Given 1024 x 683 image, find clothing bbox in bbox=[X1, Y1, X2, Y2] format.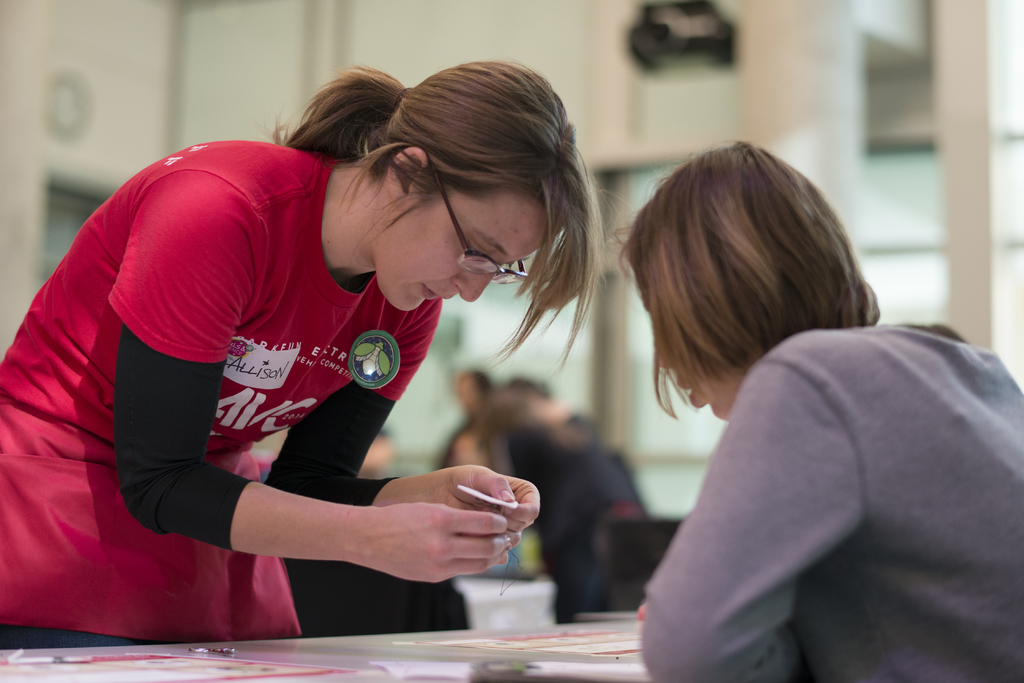
bbox=[639, 324, 1023, 682].
